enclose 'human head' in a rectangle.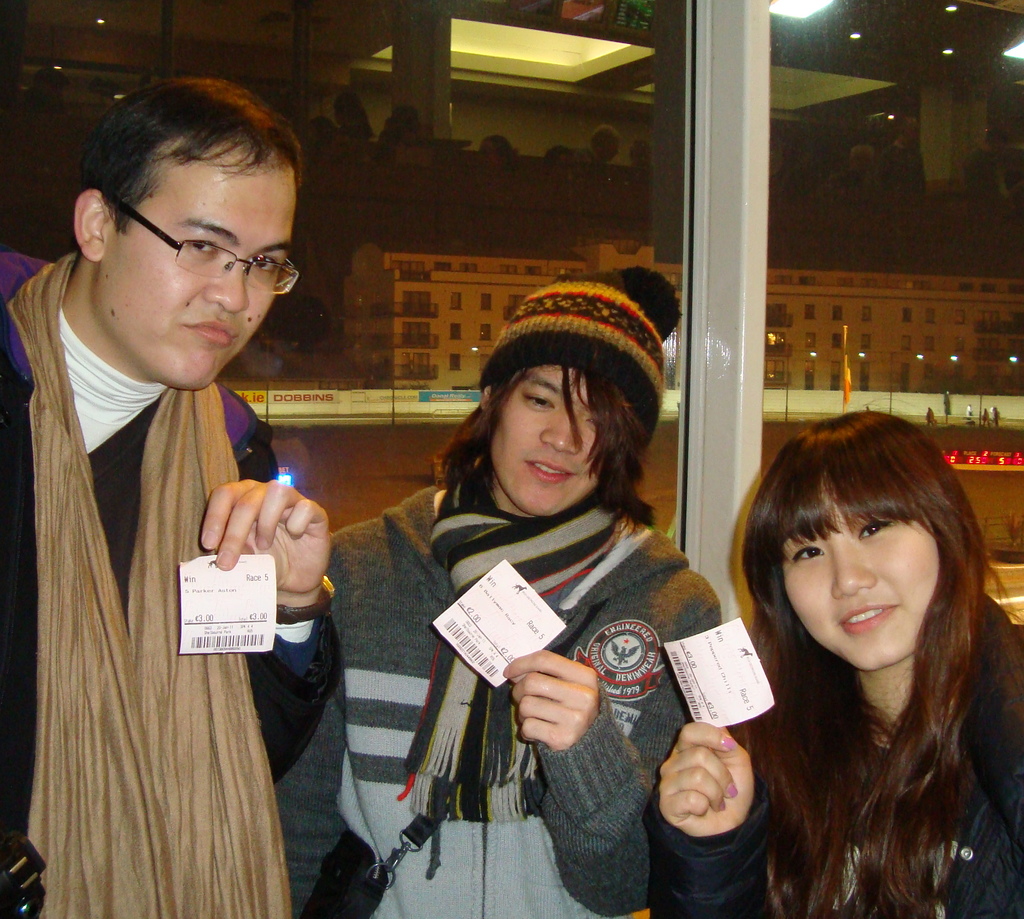
[741, 408, 977, 671].
